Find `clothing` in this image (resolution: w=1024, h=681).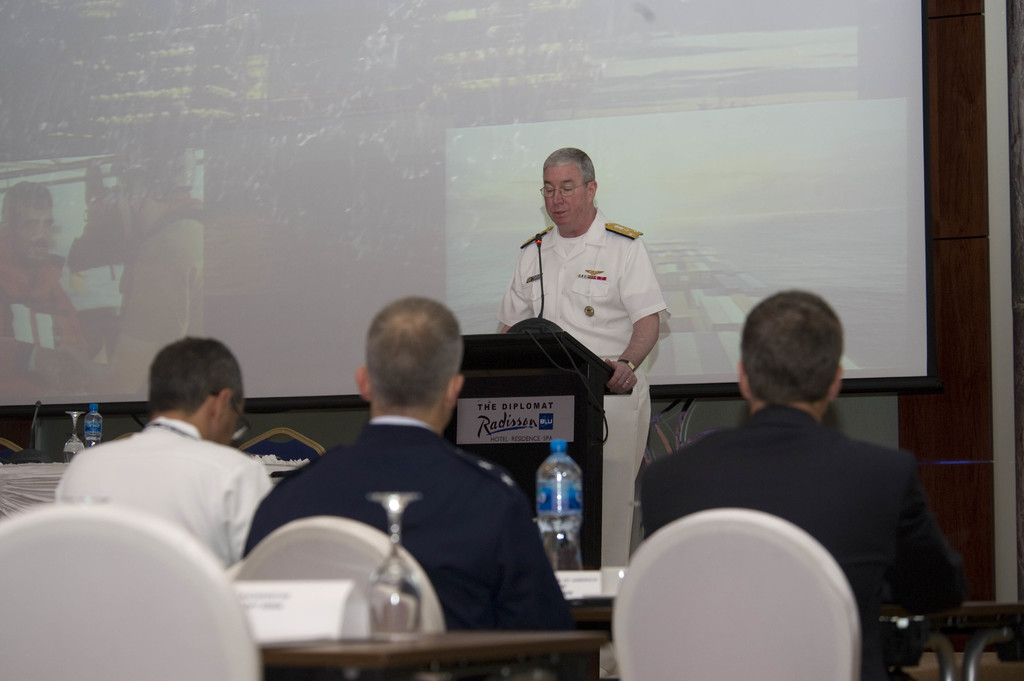
pyautogui.locateOnScreen(506, 183, 657, 577).
